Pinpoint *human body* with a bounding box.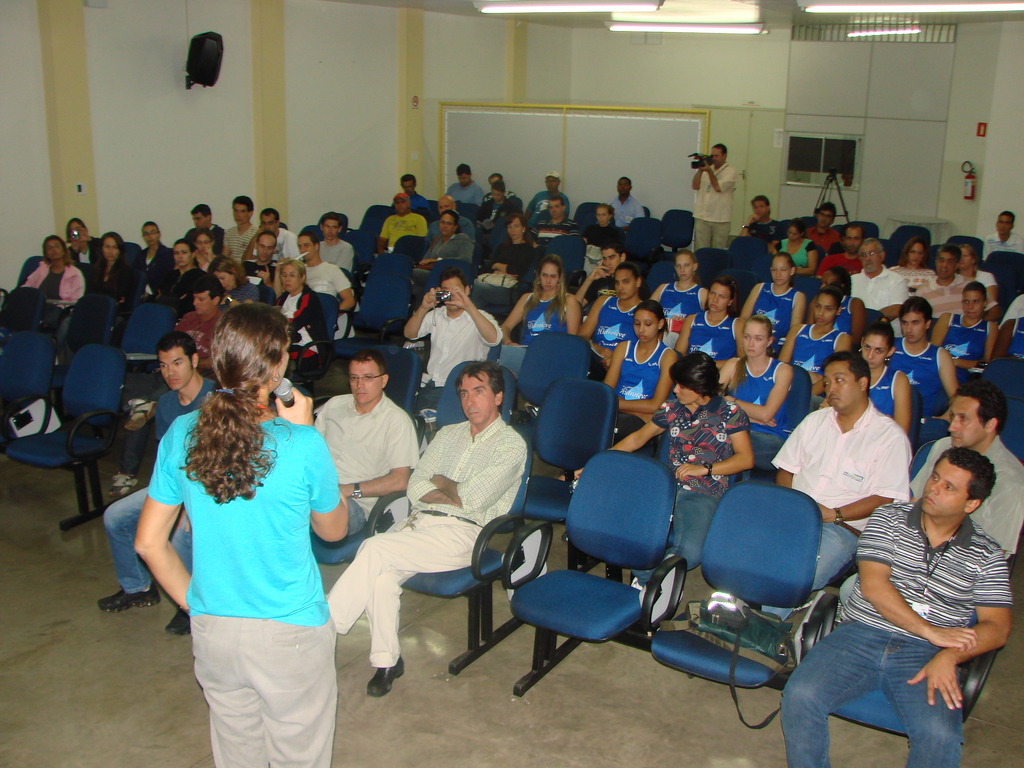
<box>737,253,803,356</box>.
